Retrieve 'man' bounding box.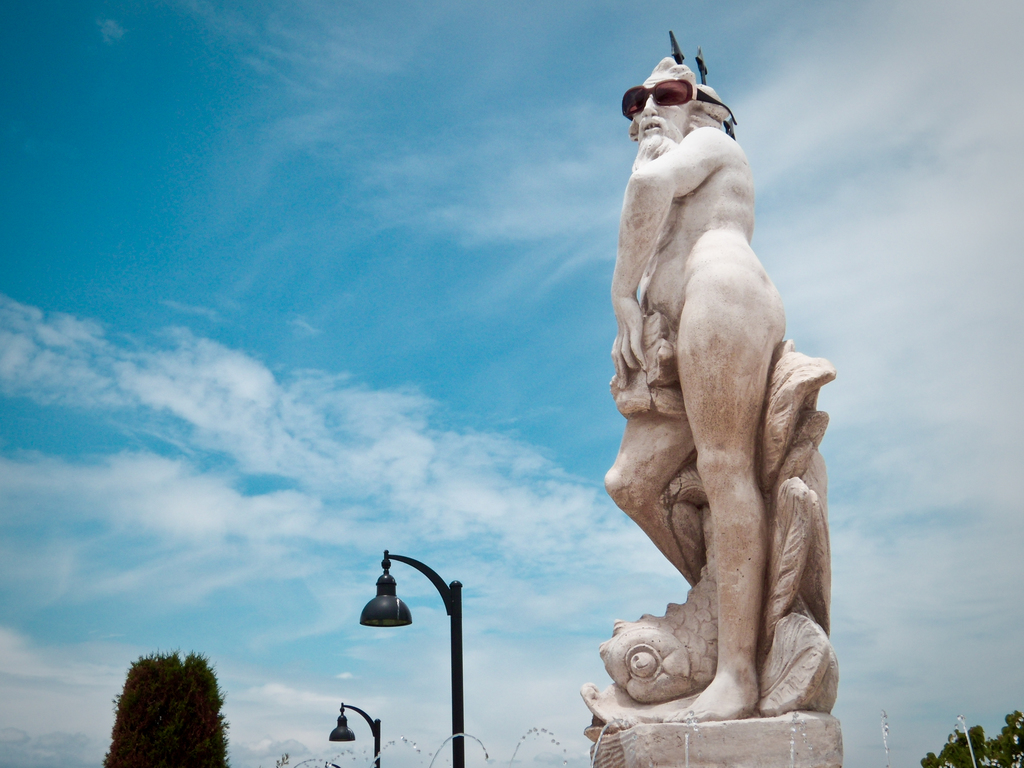
Bounding box: rect(605, 49, 783, 720).
